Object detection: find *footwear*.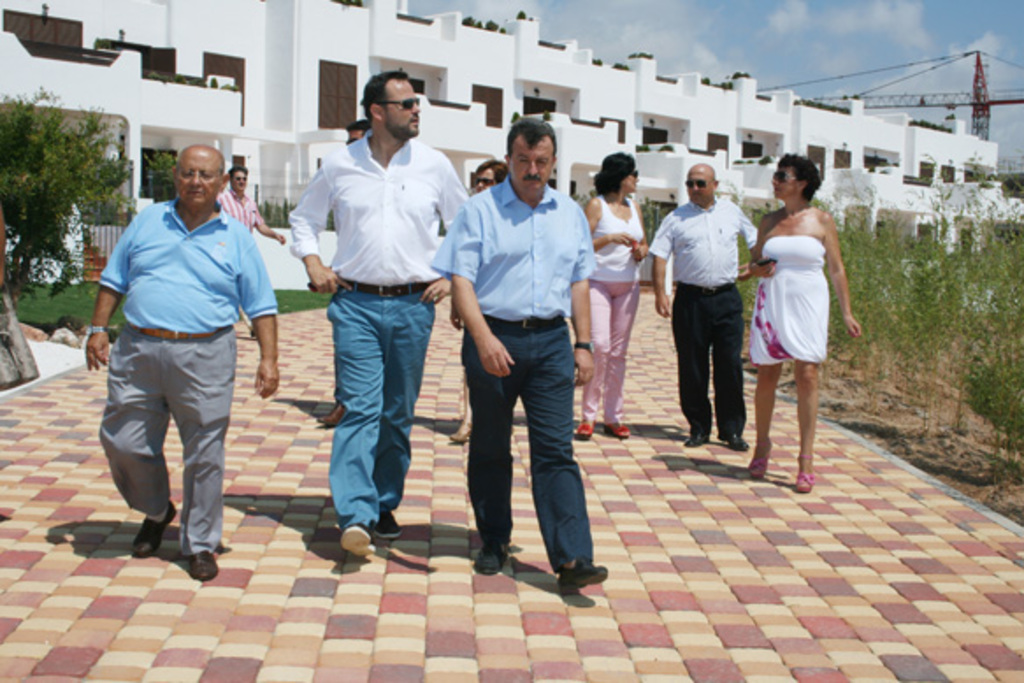
select_region(796, 462, 817, 488).
